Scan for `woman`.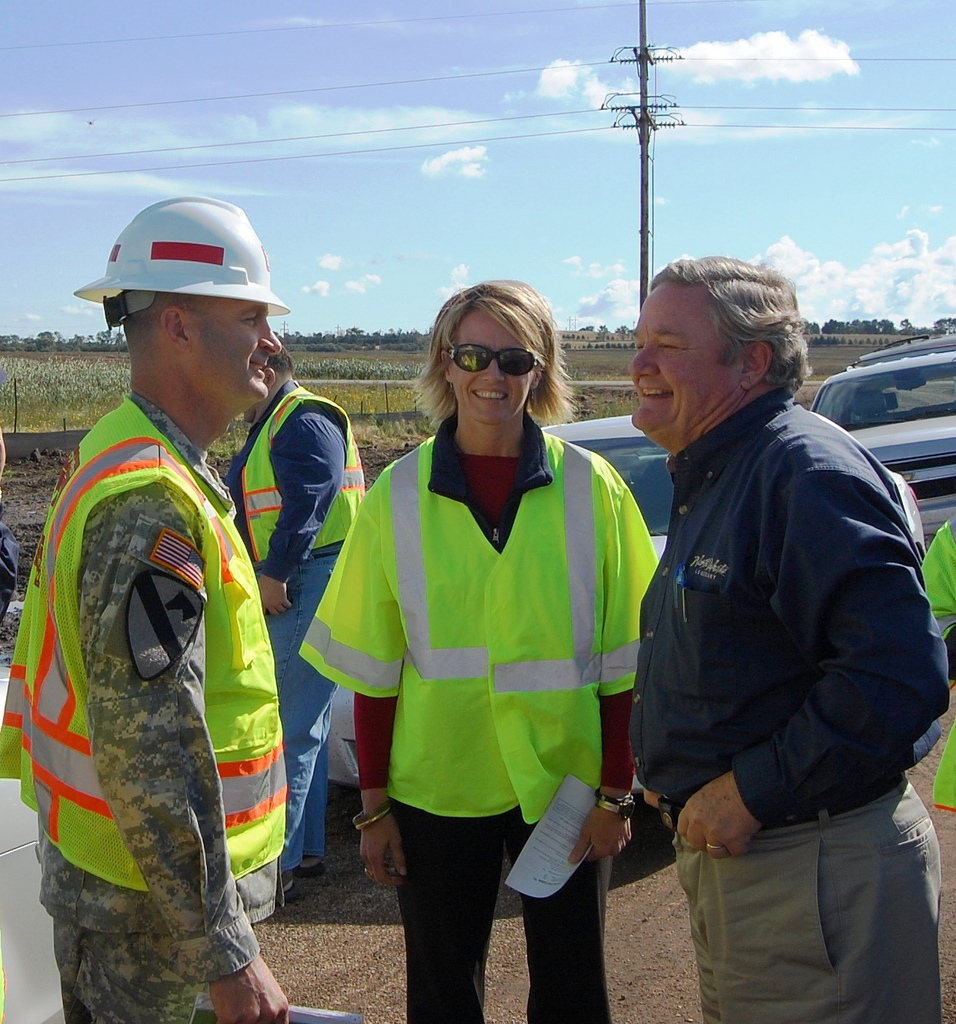
Scan result: [x1=321, y1=286, x2=648, y2=990].
